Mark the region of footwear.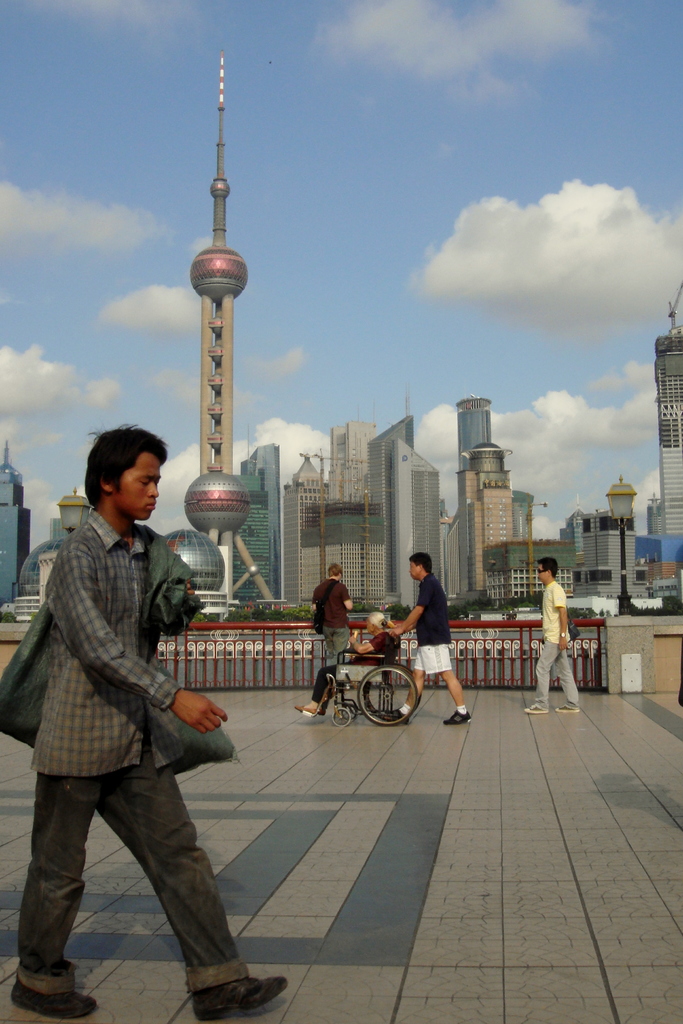
Region: 385/708/407/725.
